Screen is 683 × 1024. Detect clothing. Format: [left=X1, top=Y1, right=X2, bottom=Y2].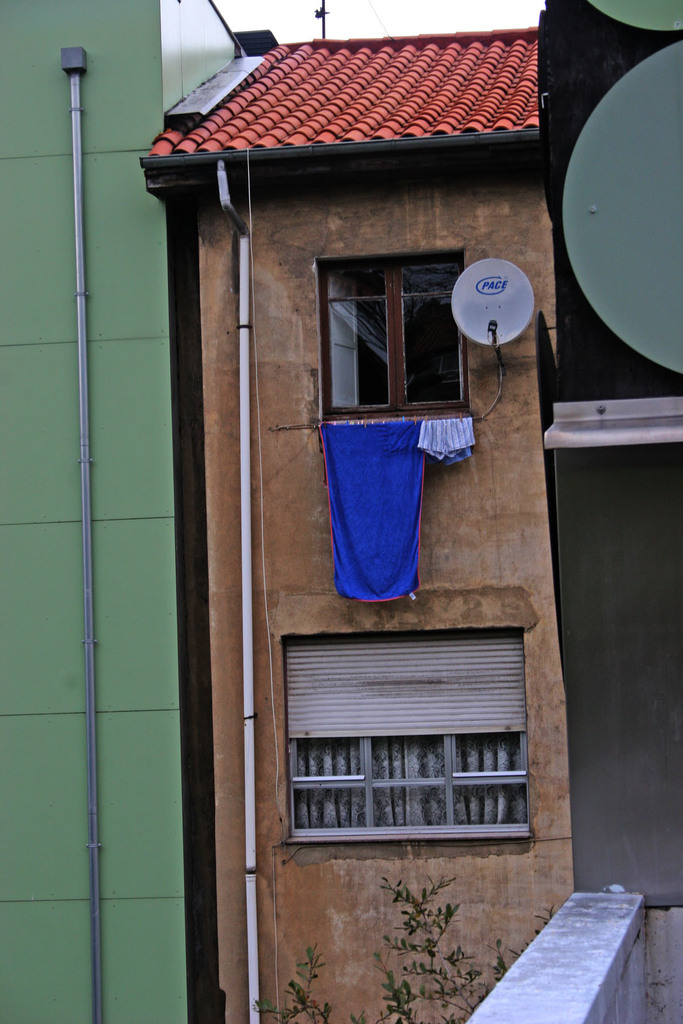
[left=324, top=413, right=436, bottom=616].
